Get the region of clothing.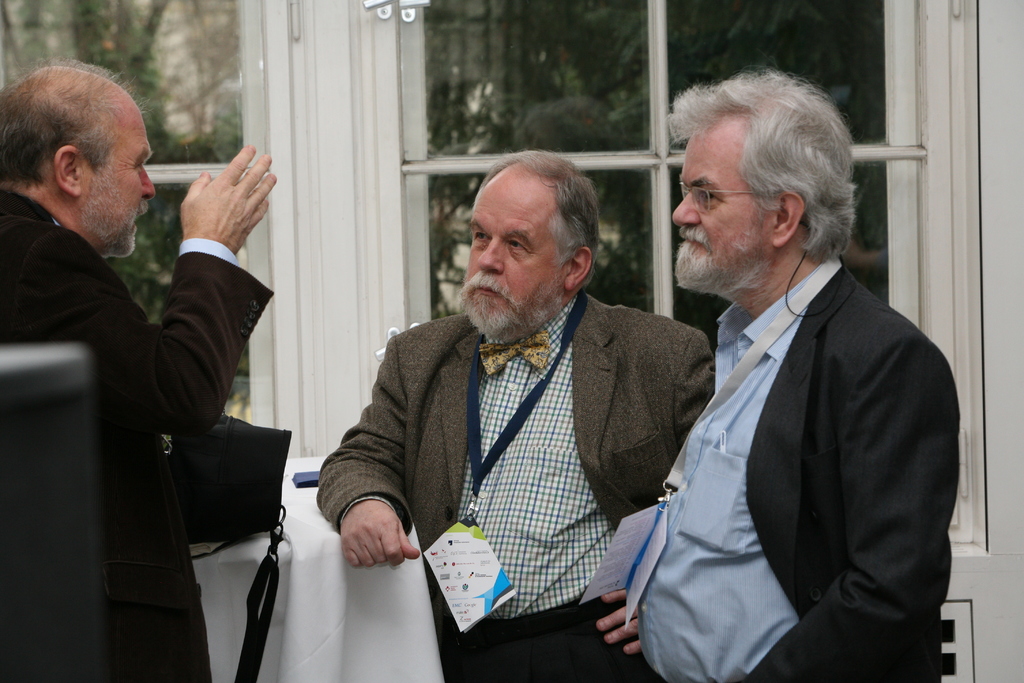
637,259,963,682.
